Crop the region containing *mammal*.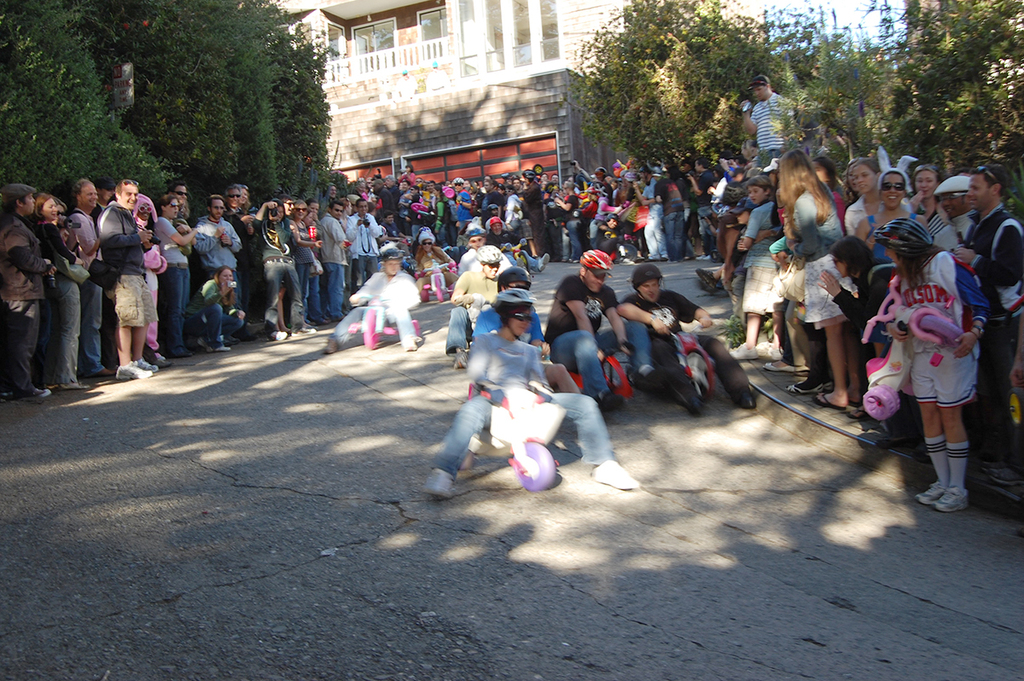
Crop region: {"left": 457, "top": 224, "right": 512, "bottom": 275}.
